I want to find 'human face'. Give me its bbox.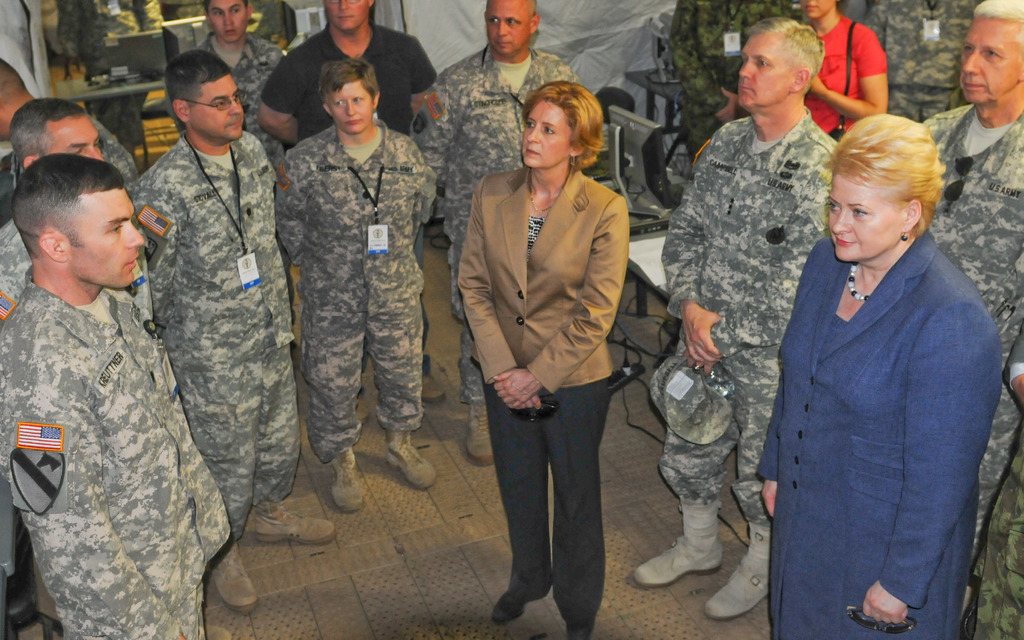
{"left": 740, "top": 35, "right": 792, "bottom": 109}.
